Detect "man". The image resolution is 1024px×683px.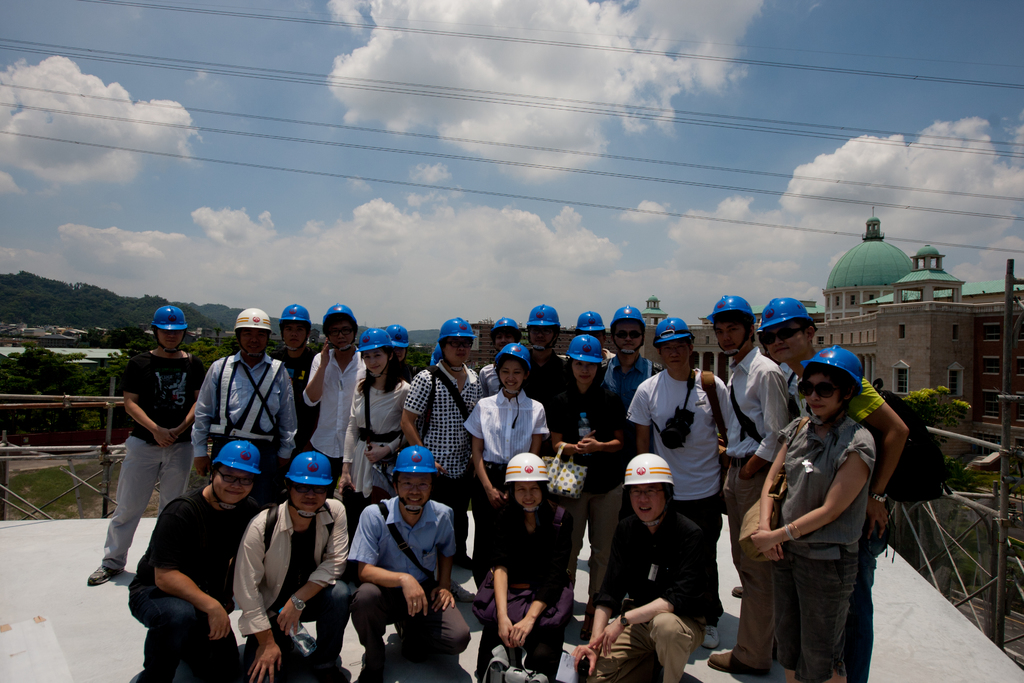
[122,438,264,682].
